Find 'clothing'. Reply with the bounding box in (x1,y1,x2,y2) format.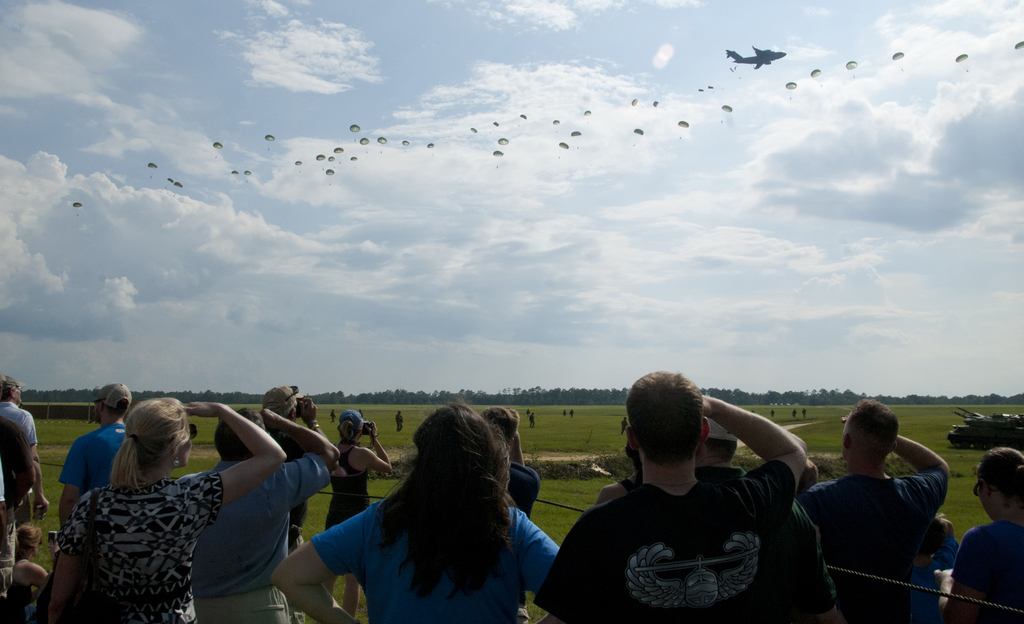
(692,465,840,619).
